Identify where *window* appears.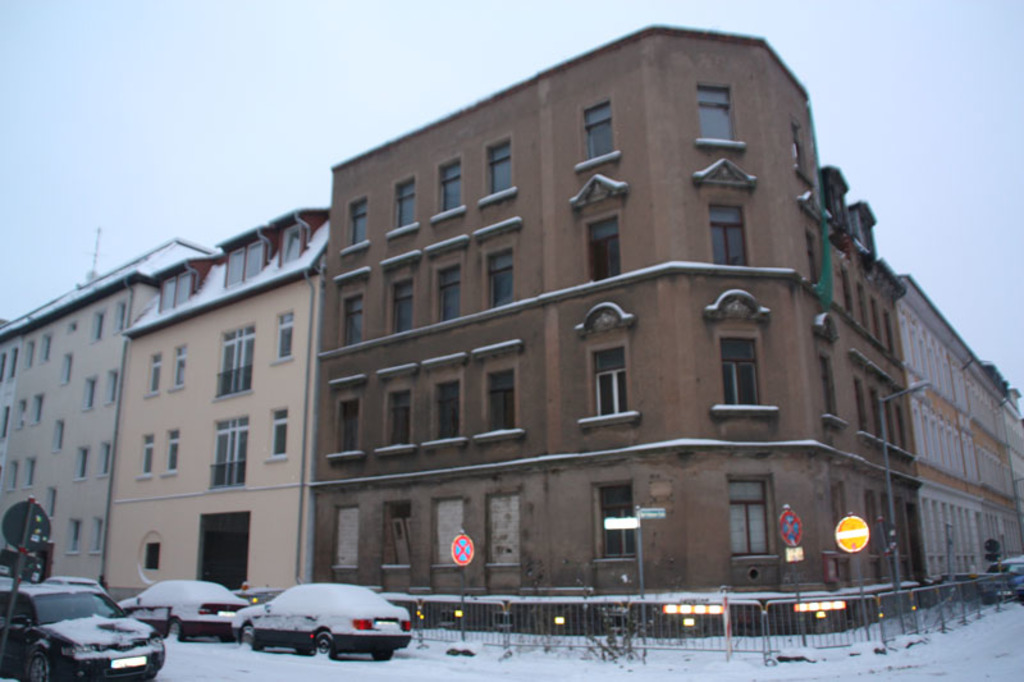
Appears at (left=15, top=399, right=27, bottom=430).
